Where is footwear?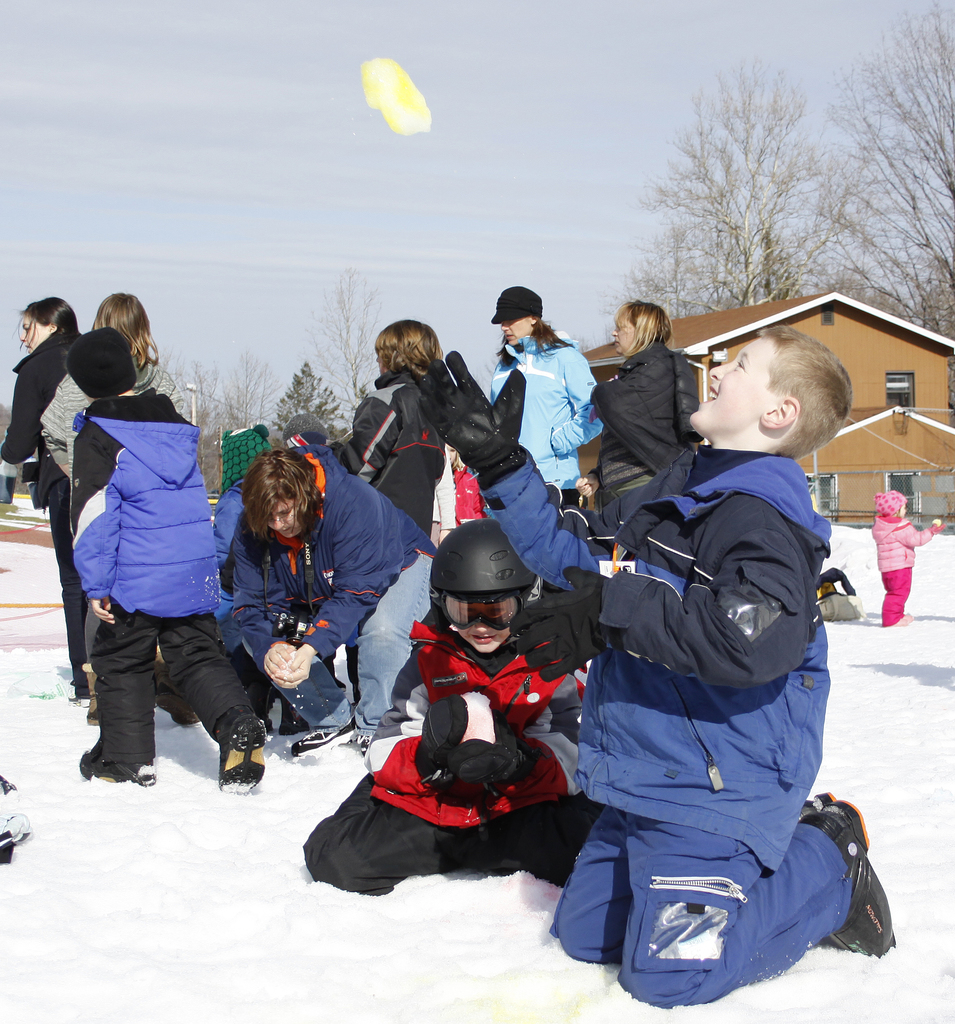
bbox=(157, 677, 204, 724).
